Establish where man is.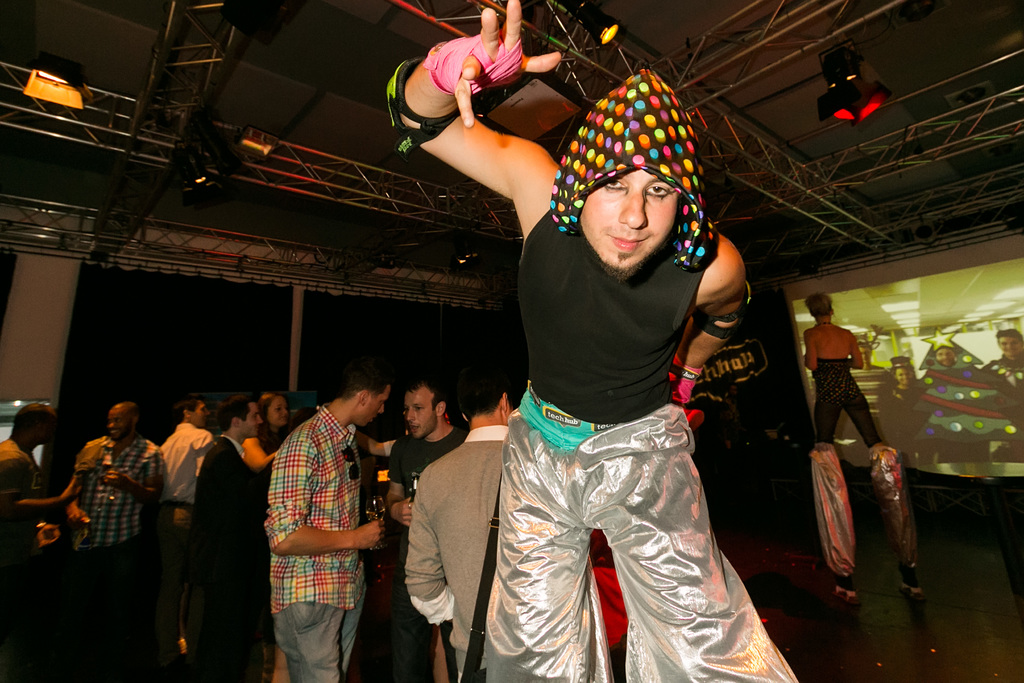
Established at (x1=182, y1=395, x2=260, y2=682).
